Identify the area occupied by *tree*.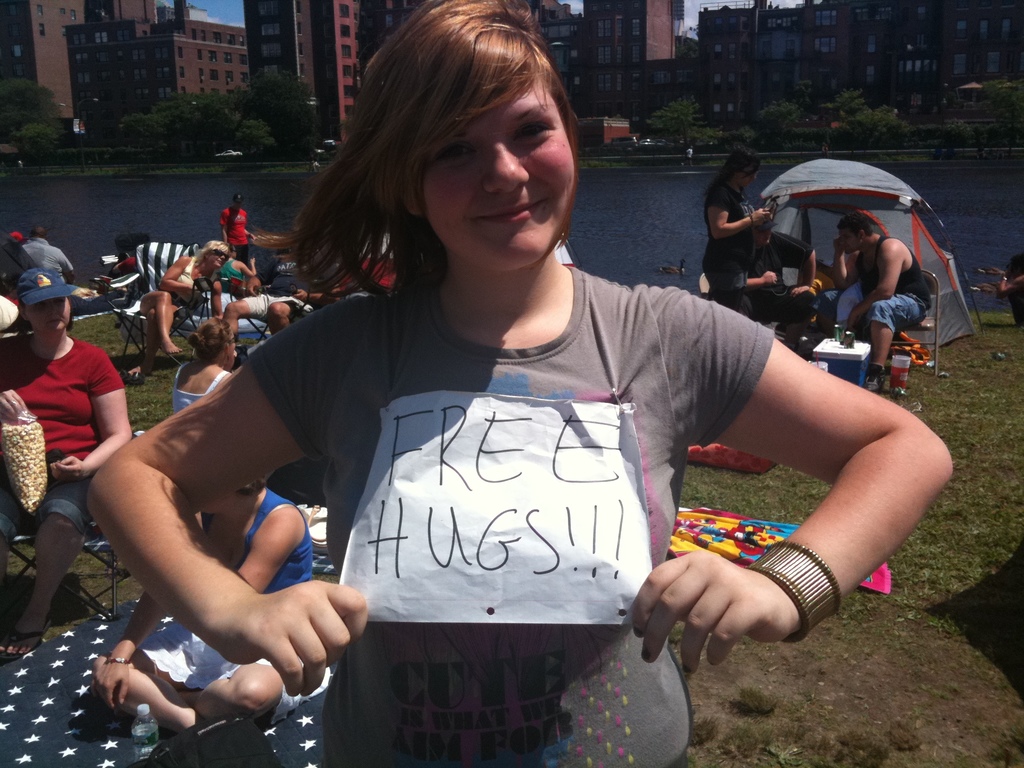
Area: [x1=816, y1=82, x2=908, y2=152].
